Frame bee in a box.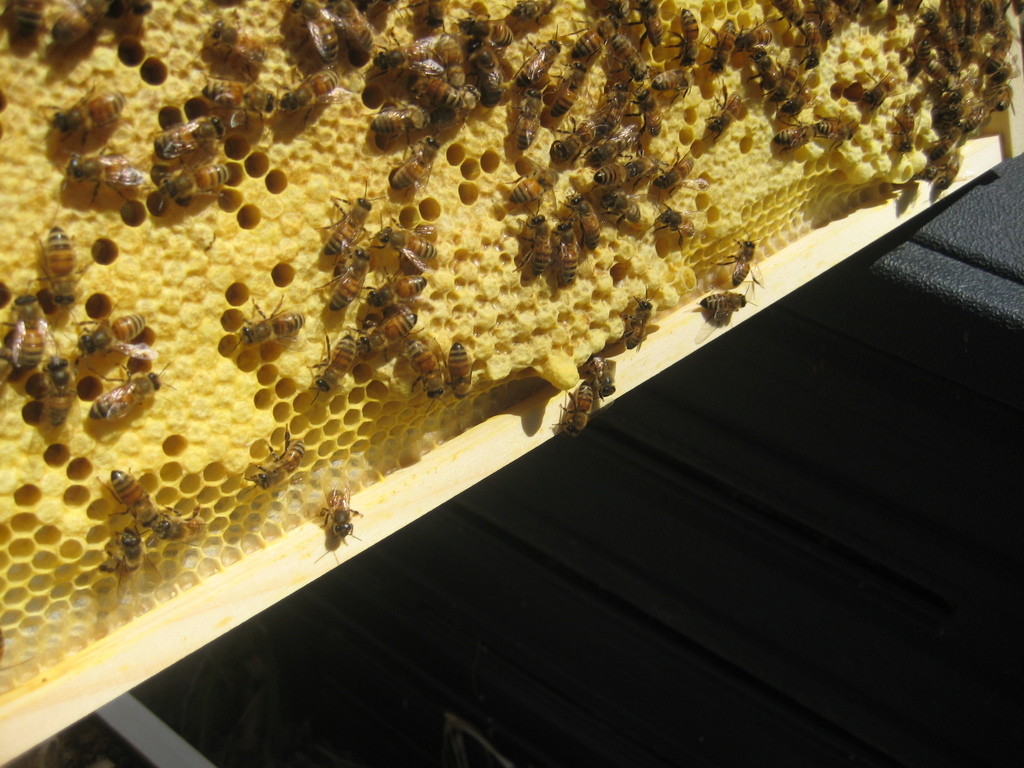
{"left": 88, "top": 523, "right": 141, "bottom": 579}.
